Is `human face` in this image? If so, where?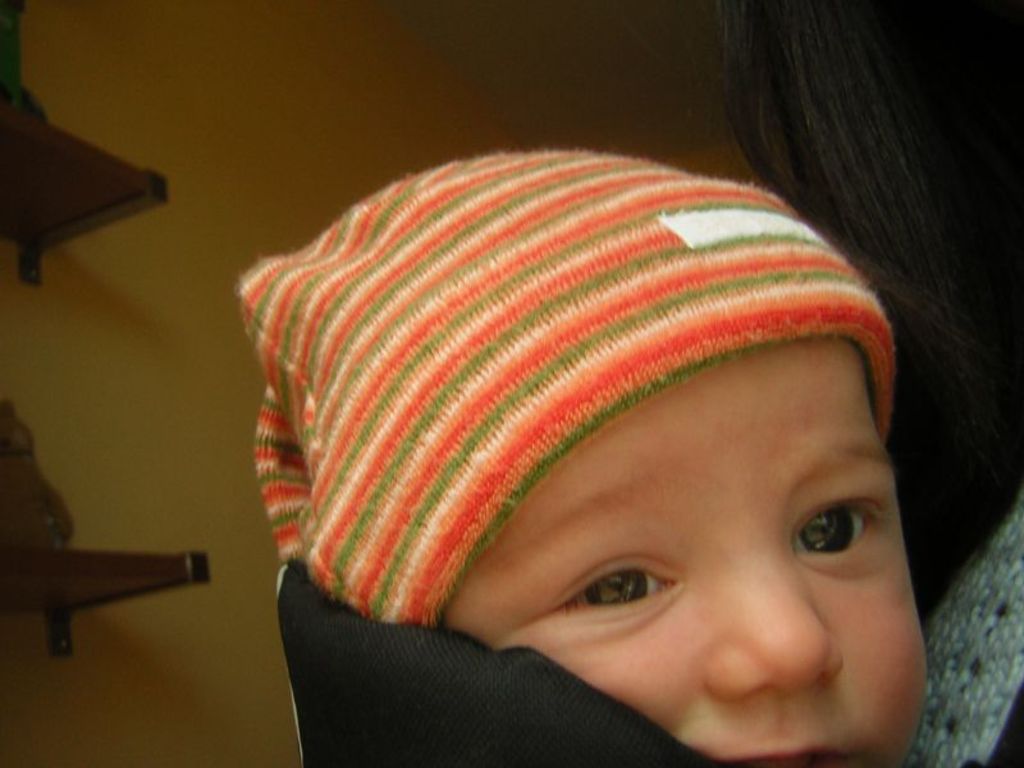
Yes, at <box>442,338,929,767</box>.
